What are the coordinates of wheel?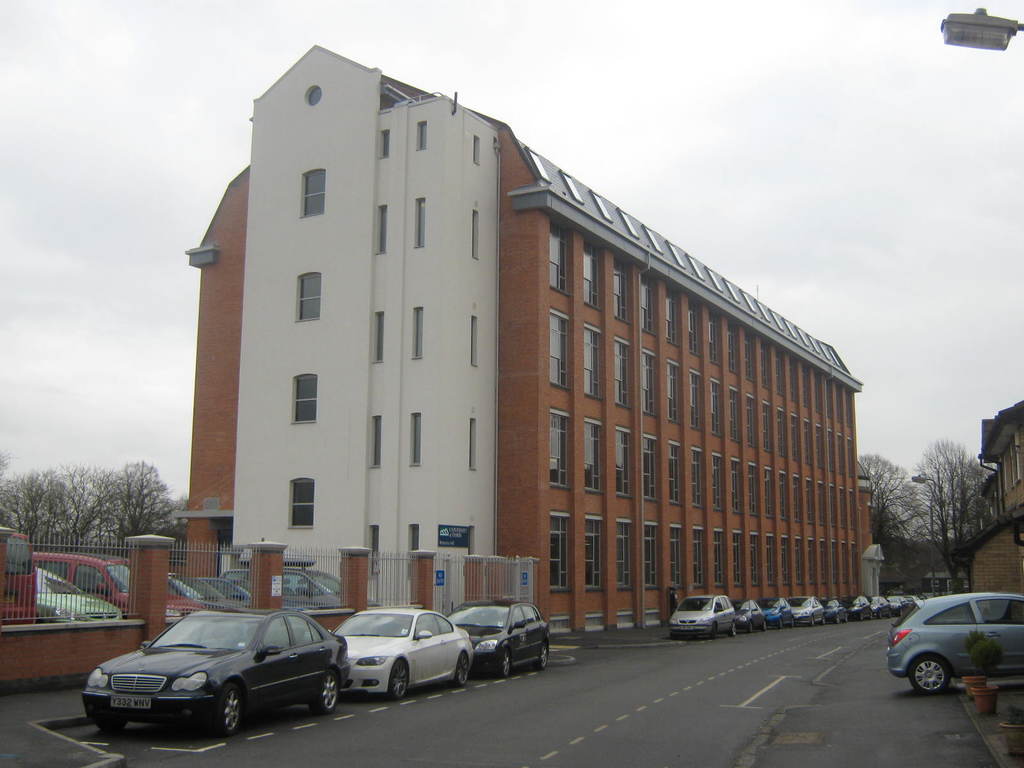
region(390, 659, 408, 700).
